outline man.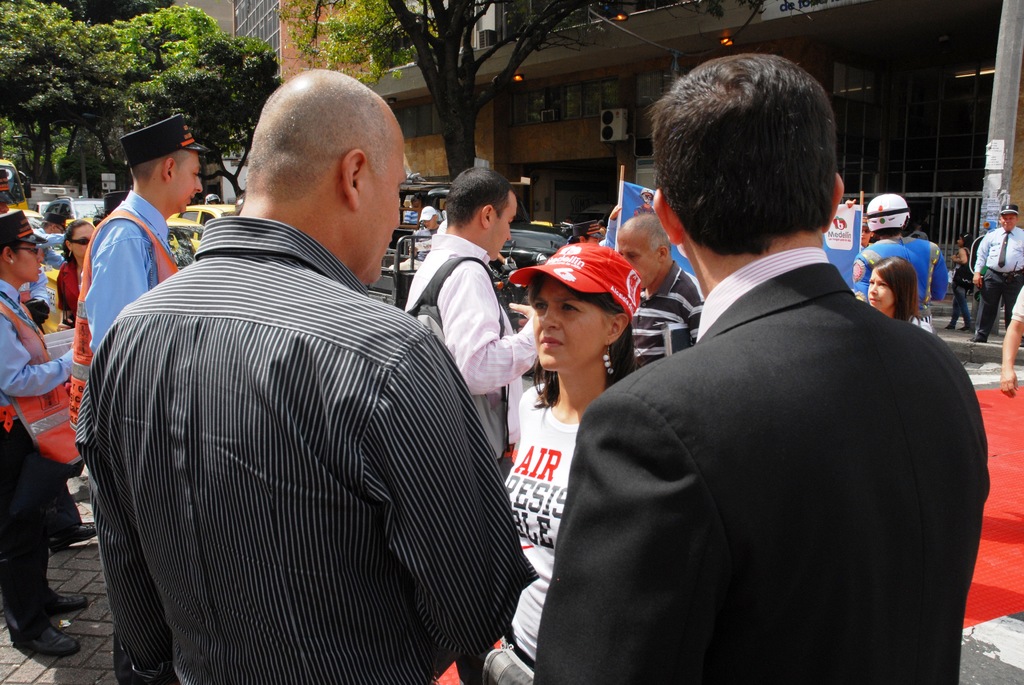
Outline: 69/114/210/684.
